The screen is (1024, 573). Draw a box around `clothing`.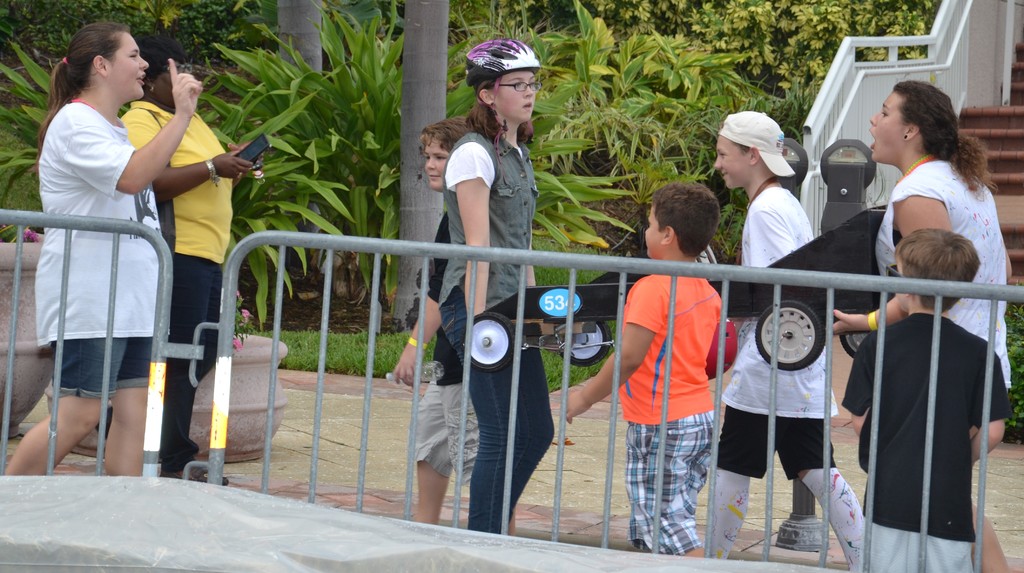
BBox(171, 250, 223, 489).
